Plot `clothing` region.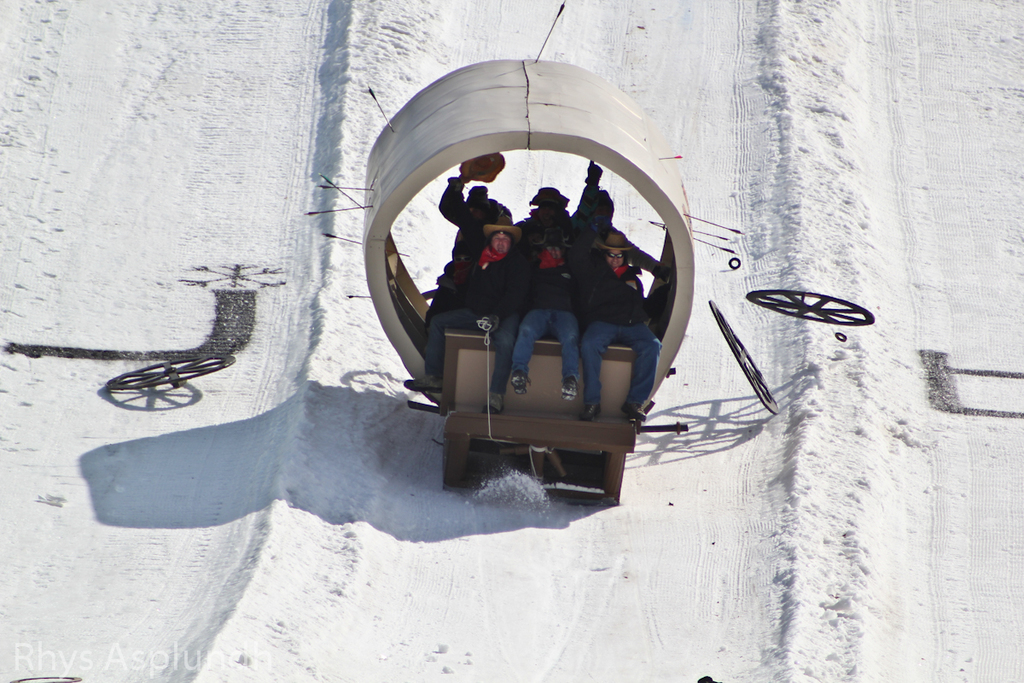
Plotted at (451, 220, 492, 243).
